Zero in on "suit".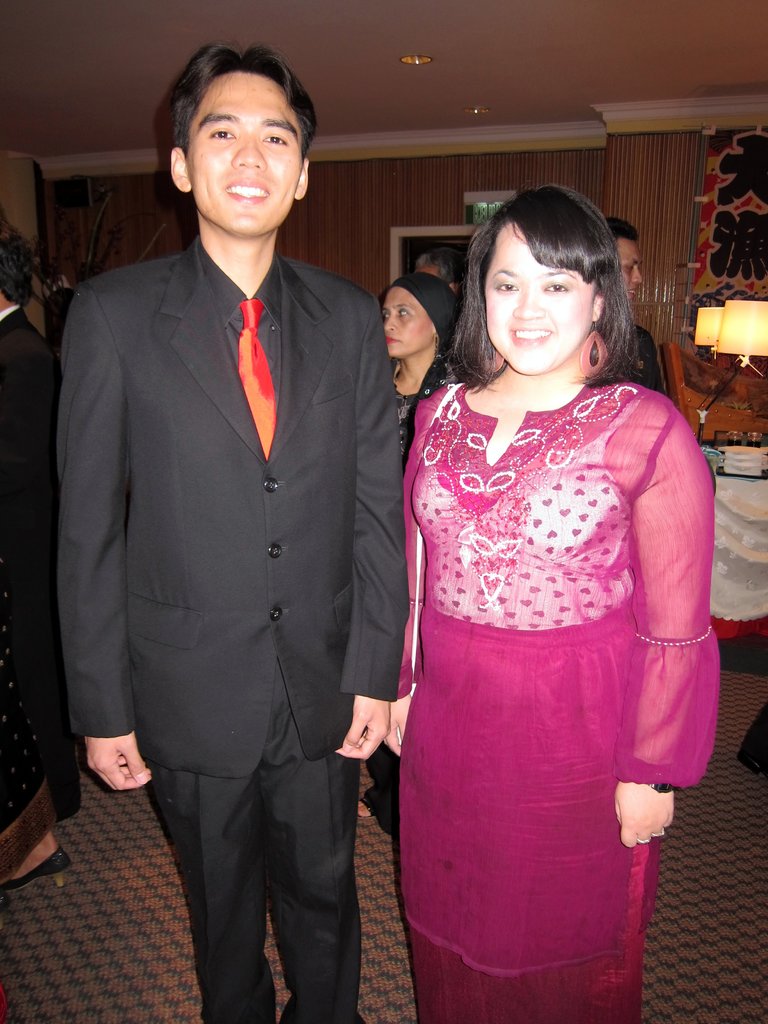
Zeroed in: bbox=(52, 225, 401, 1023).
